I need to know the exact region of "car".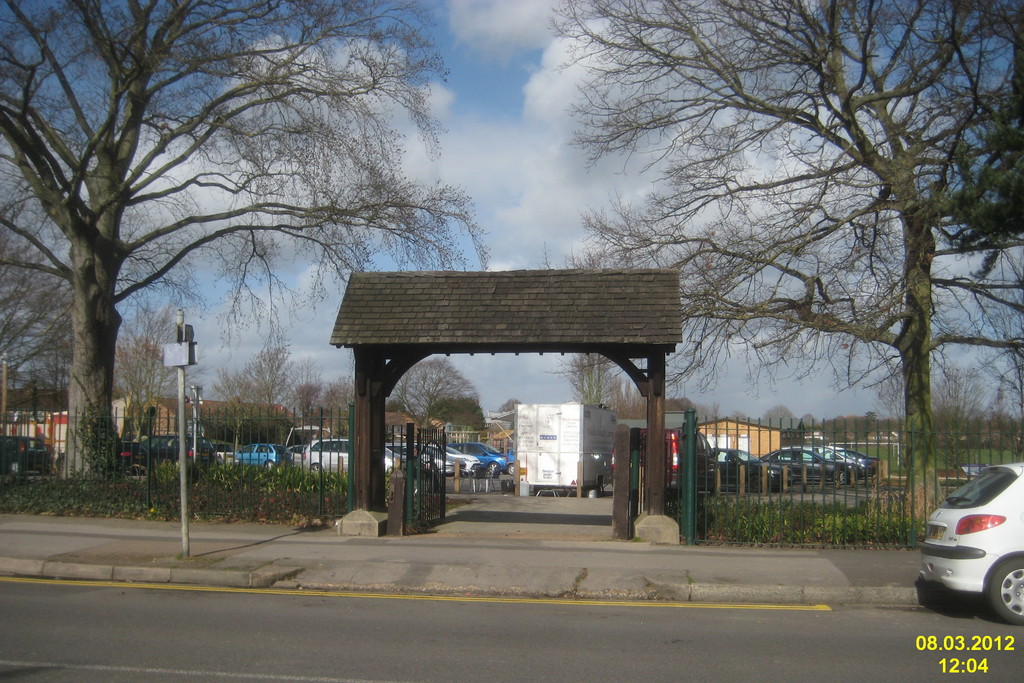
Region: bbox=[817, 438, 876, 483].
